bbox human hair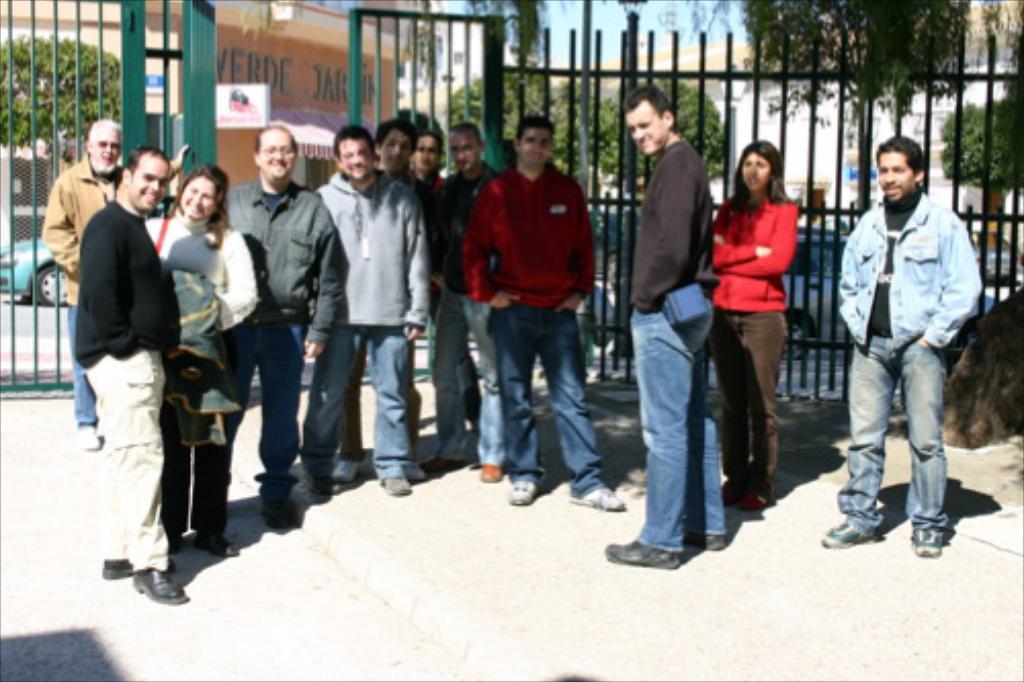
select_region(88, 121, 119, 145)
